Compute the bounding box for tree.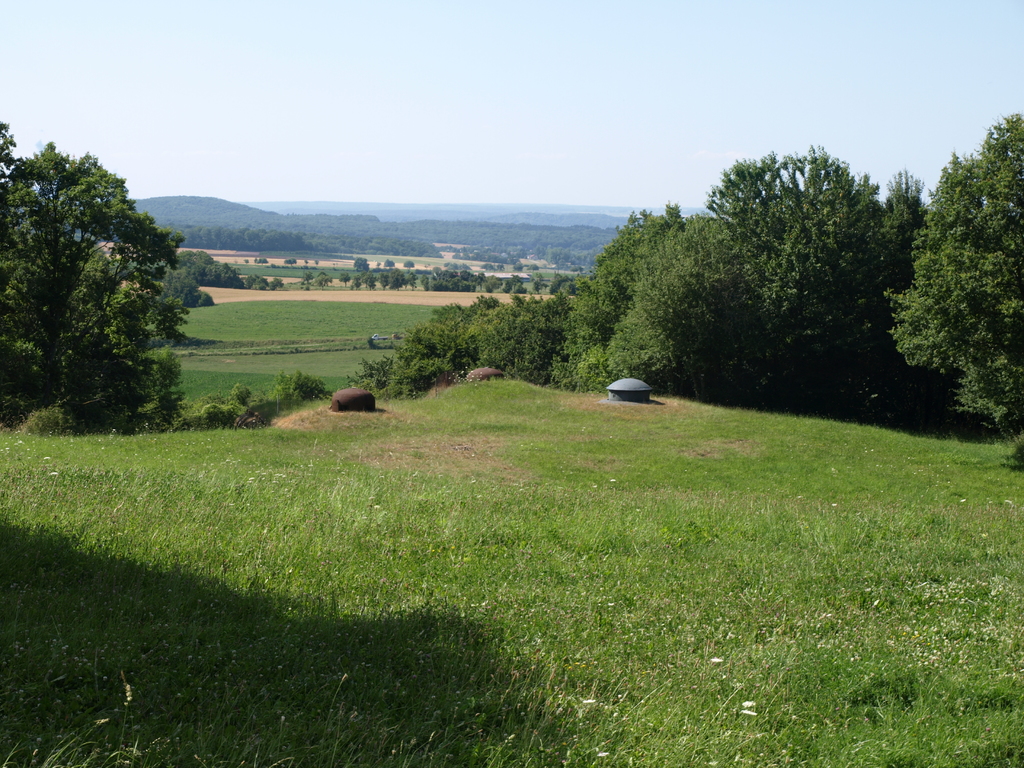
detection(630, 207, 769, 405).
